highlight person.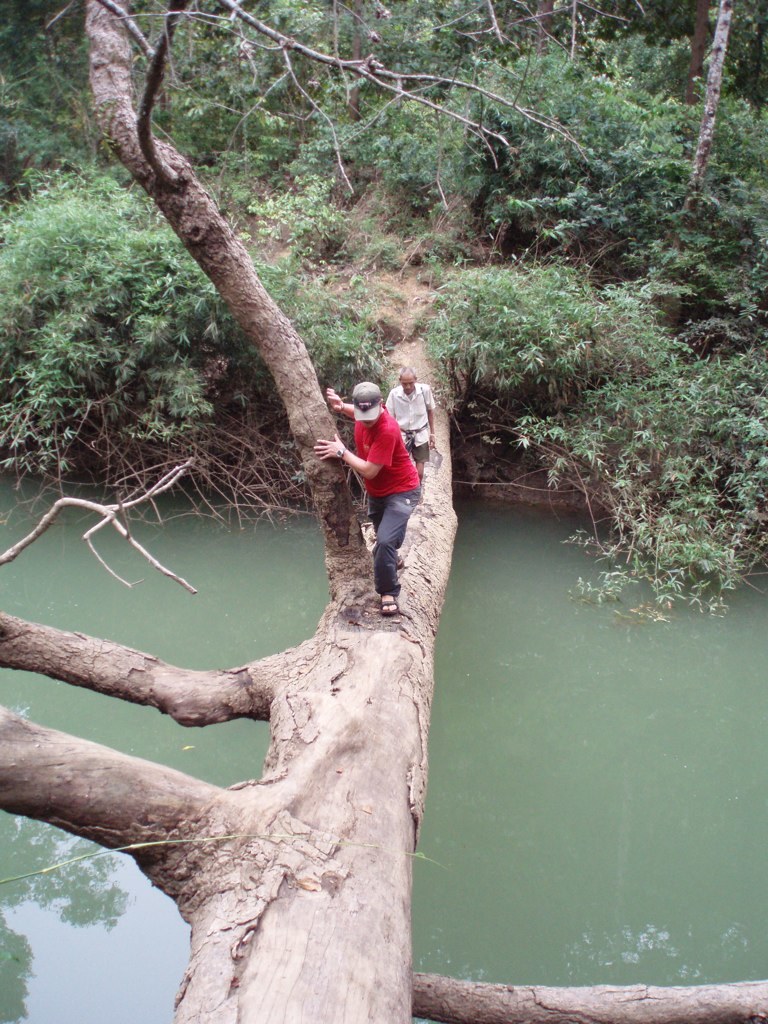
Highlighted region: bbox=(390, 367, 440, 475).
